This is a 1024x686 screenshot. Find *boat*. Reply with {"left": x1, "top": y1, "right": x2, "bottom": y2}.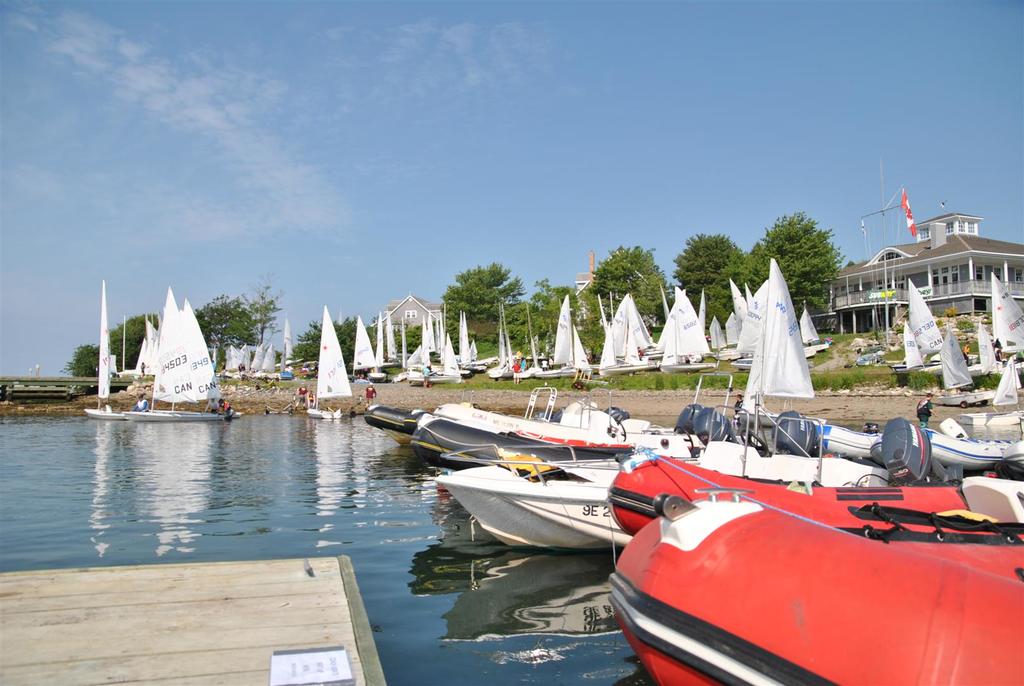
{"left": 246, "top": 333, "right": 268, "bottom": 383}.
